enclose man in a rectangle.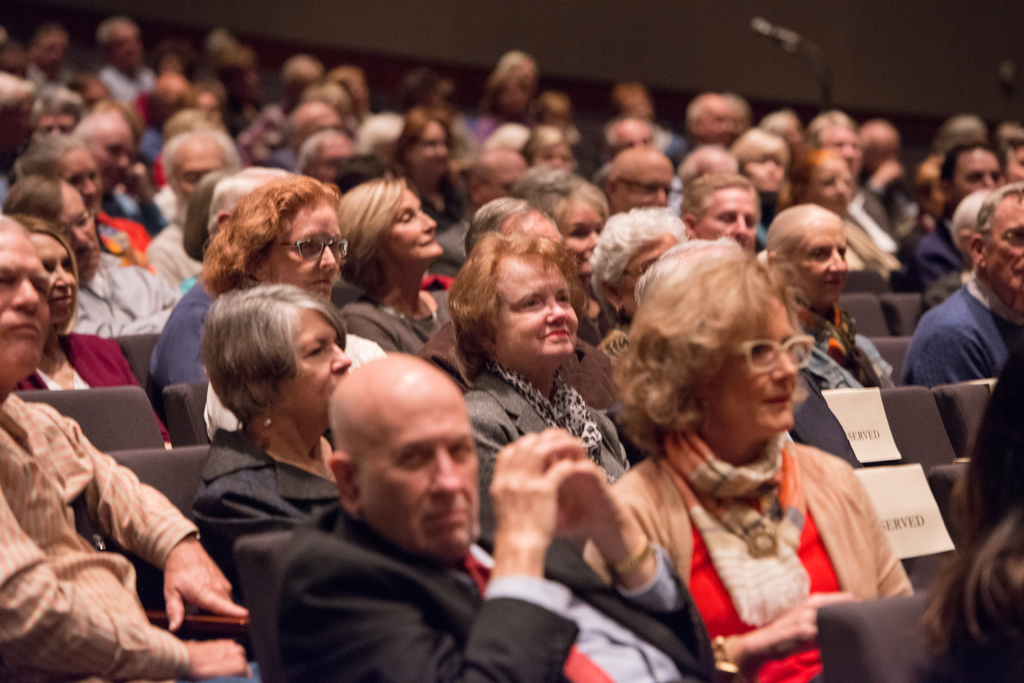
(x1=80, y1=104, x2=136, y2=196).
